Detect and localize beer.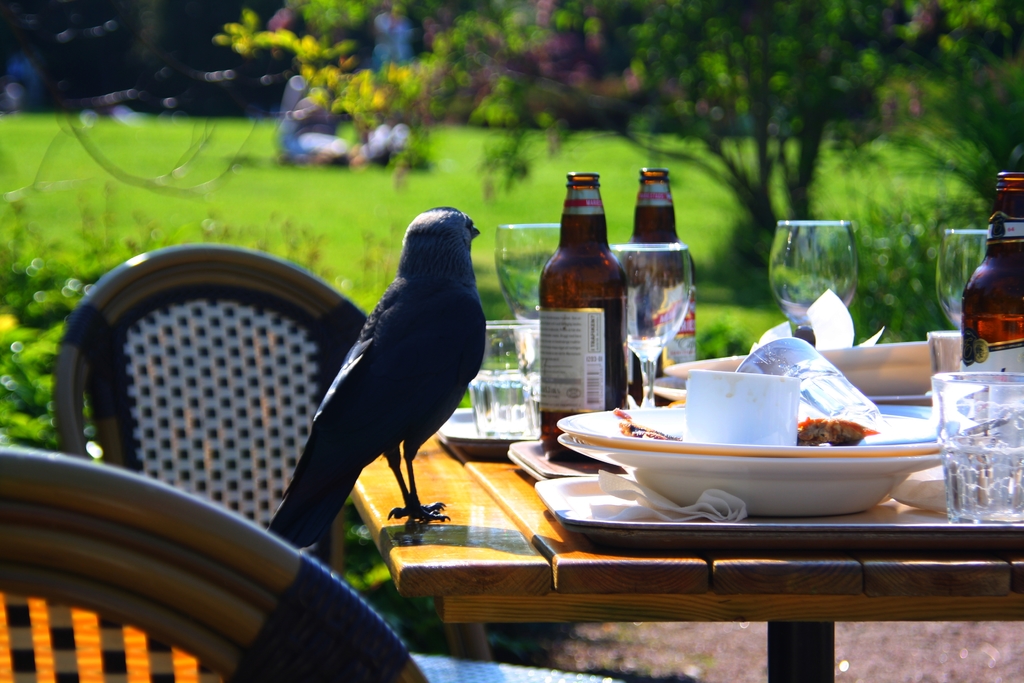
Localized at 963:174:1021:372.
